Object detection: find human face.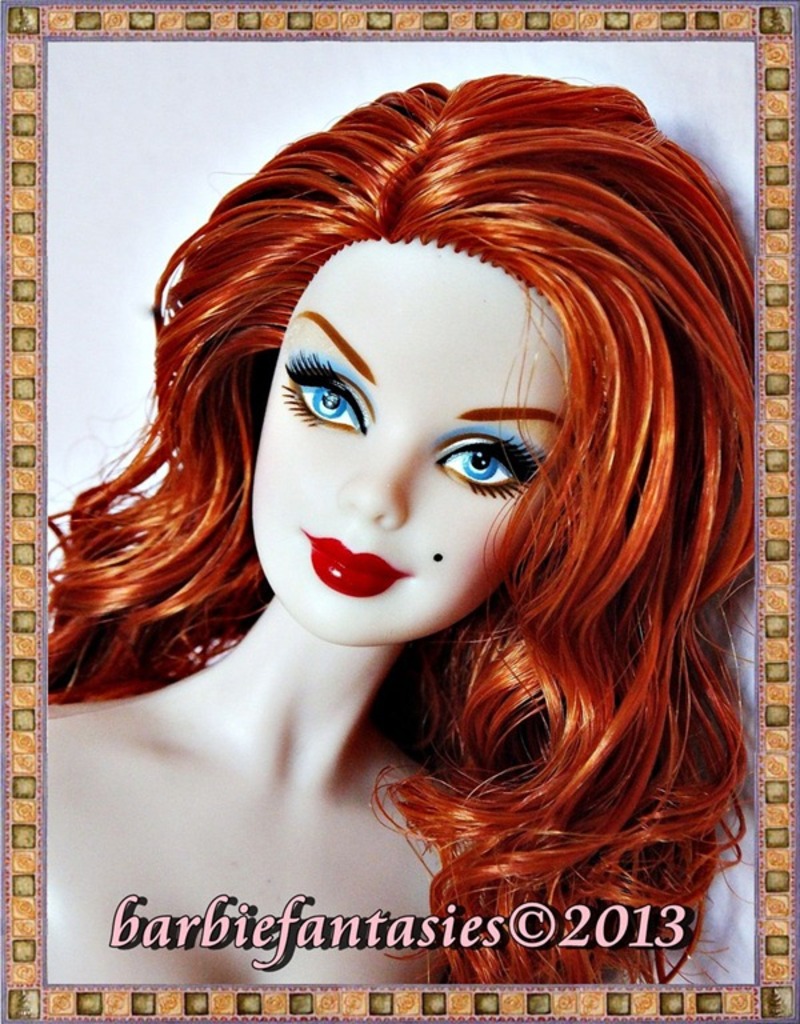
[249, 245, 596, 652].
